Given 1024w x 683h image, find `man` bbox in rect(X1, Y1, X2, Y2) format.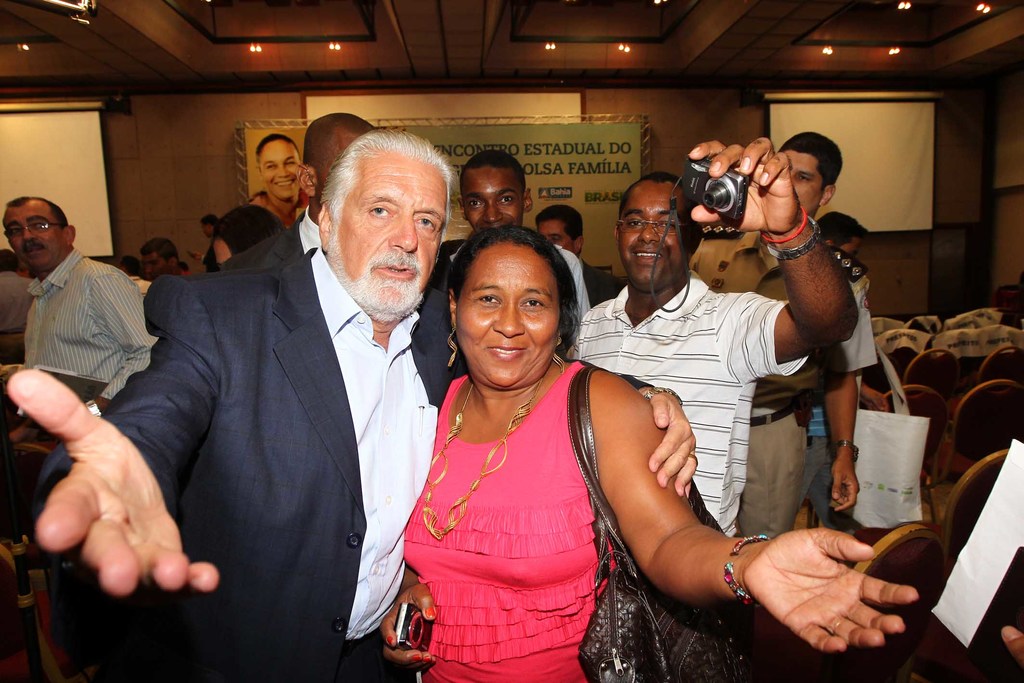
rect(702, 127, 883, 563).
